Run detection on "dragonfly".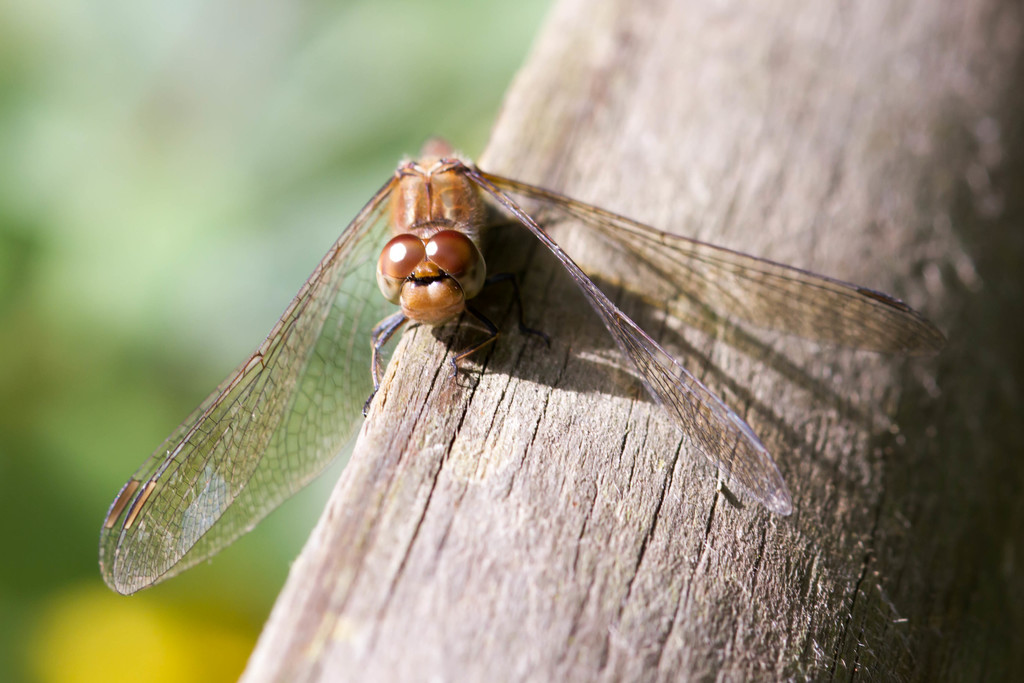
Result: left=92, top=135, right=950, bottom=596.
